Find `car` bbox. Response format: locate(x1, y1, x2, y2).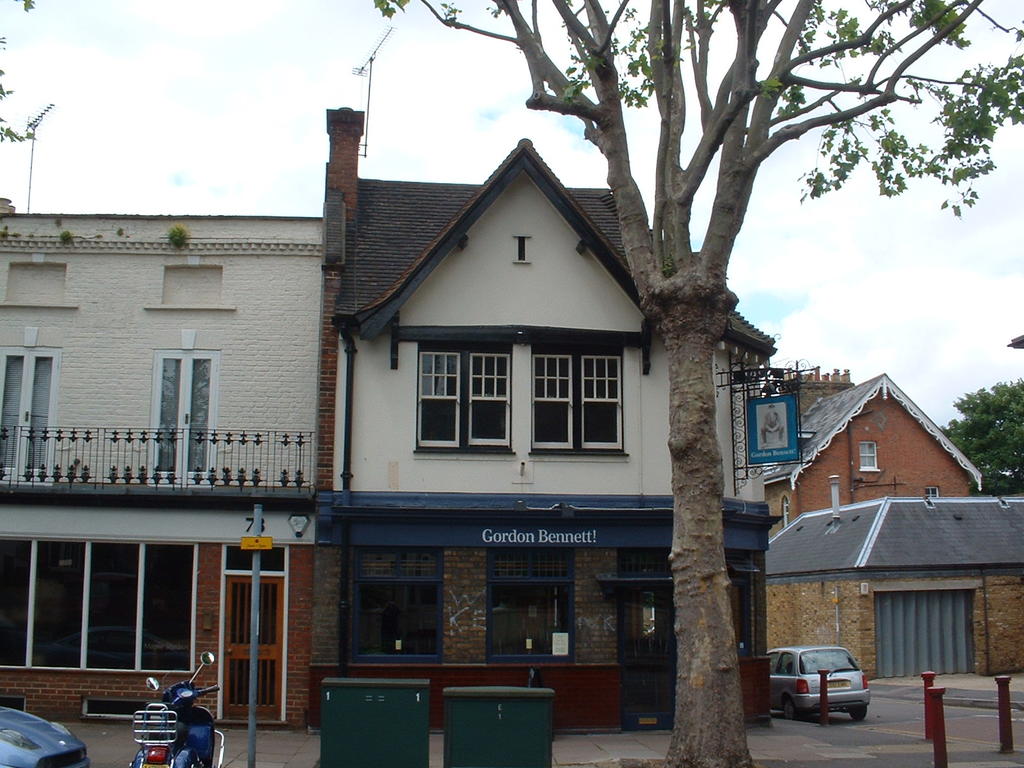
locate(776, 653, 876, 730).
